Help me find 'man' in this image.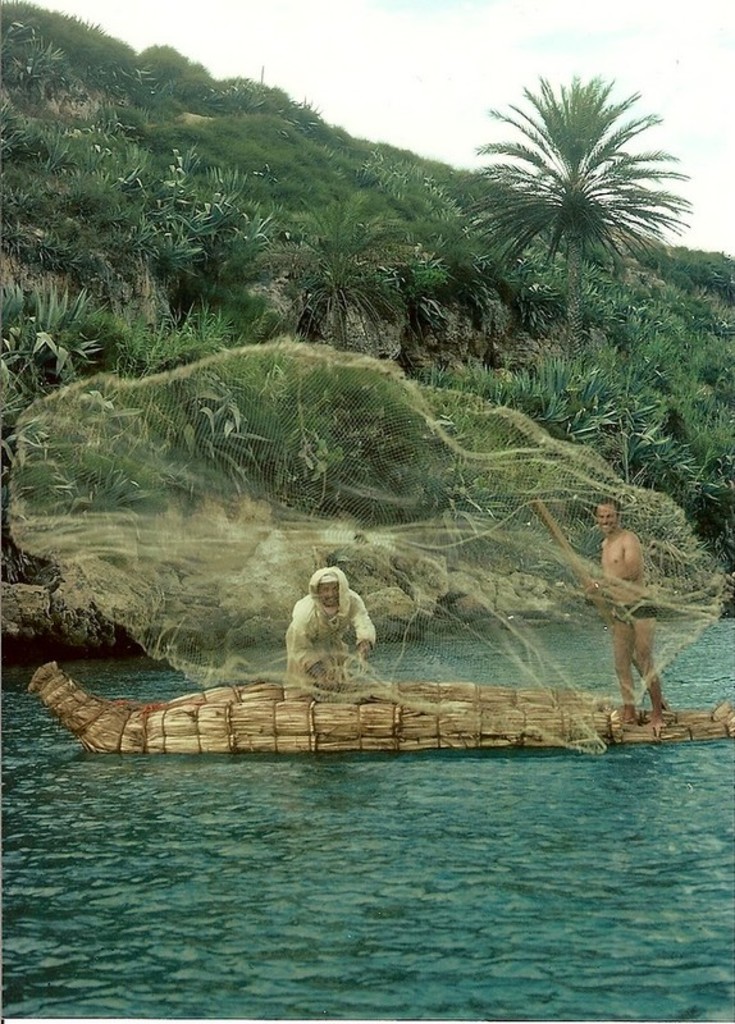
Found it: bbox(590, 498, 662, 732).
